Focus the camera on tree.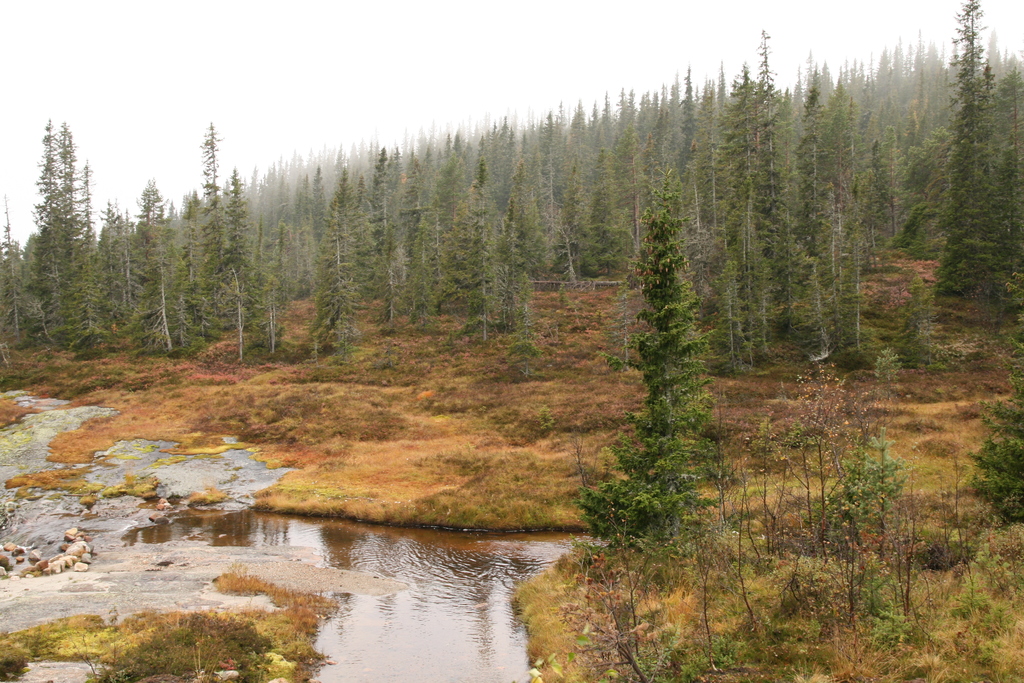
Focus region: crop(934, 0, 1023, 318).
